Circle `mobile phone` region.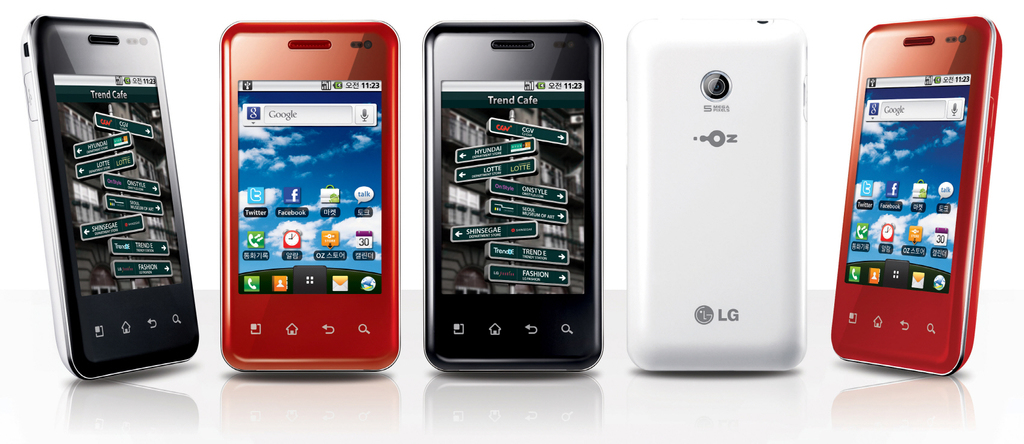
Region: x1=623 y1=17 x2=810 y2=372.
